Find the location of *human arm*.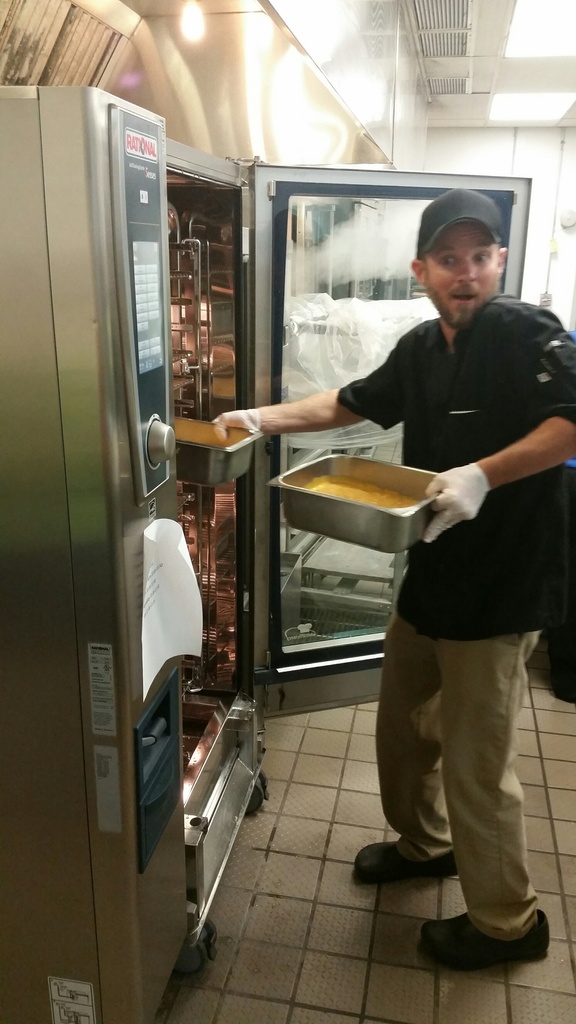
Location: <region>416, 323, 575, 550</region>.
